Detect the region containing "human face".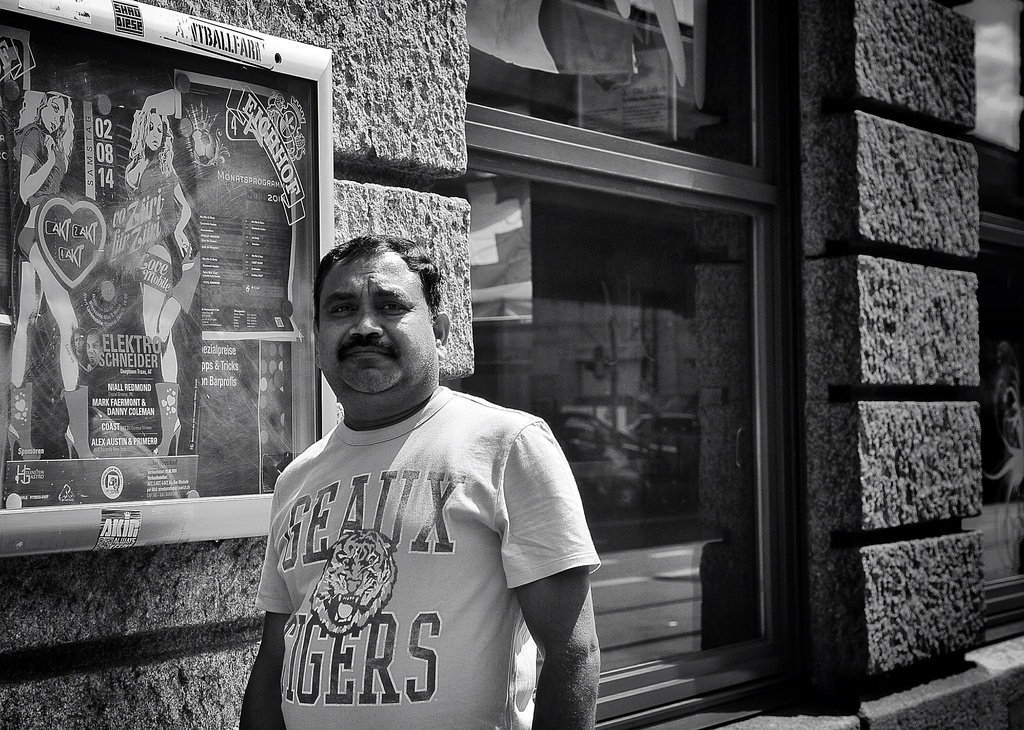
bbox=[145, 113, 162, 152].
